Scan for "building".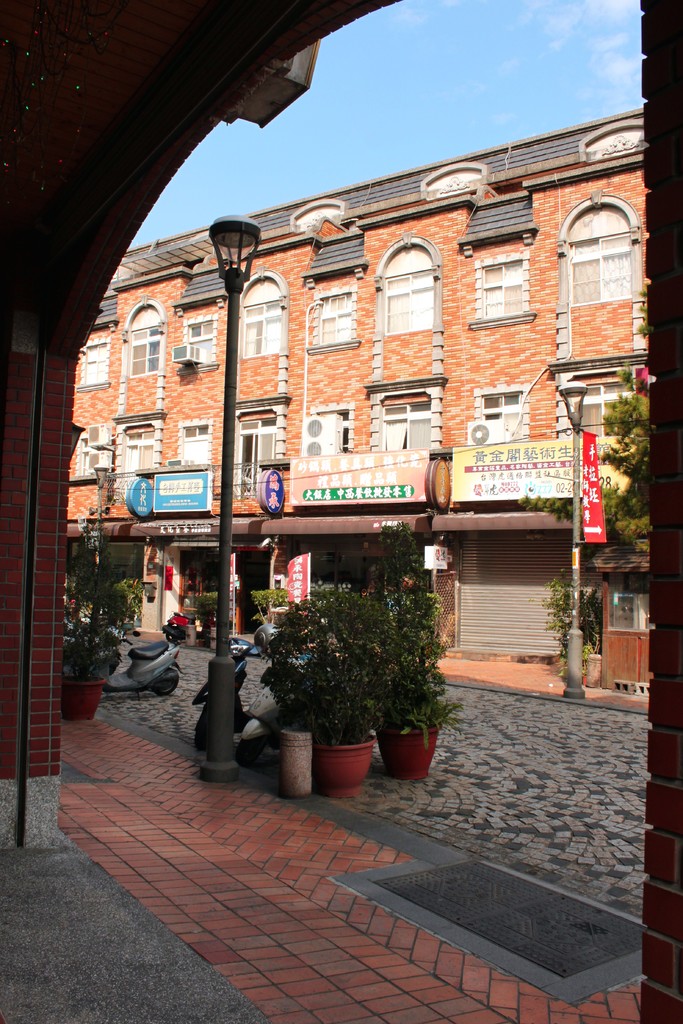
Scan result: [62, 109, 649, 701].
